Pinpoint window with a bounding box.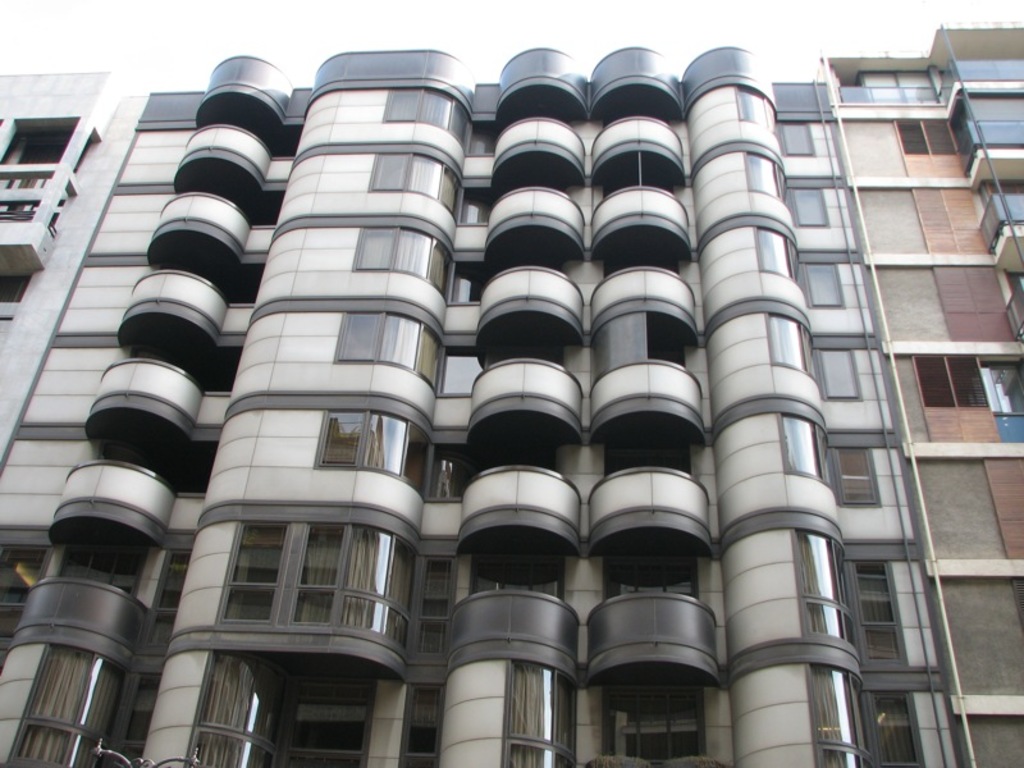
(x1=860, y1=695, x2=923, y2=763).
